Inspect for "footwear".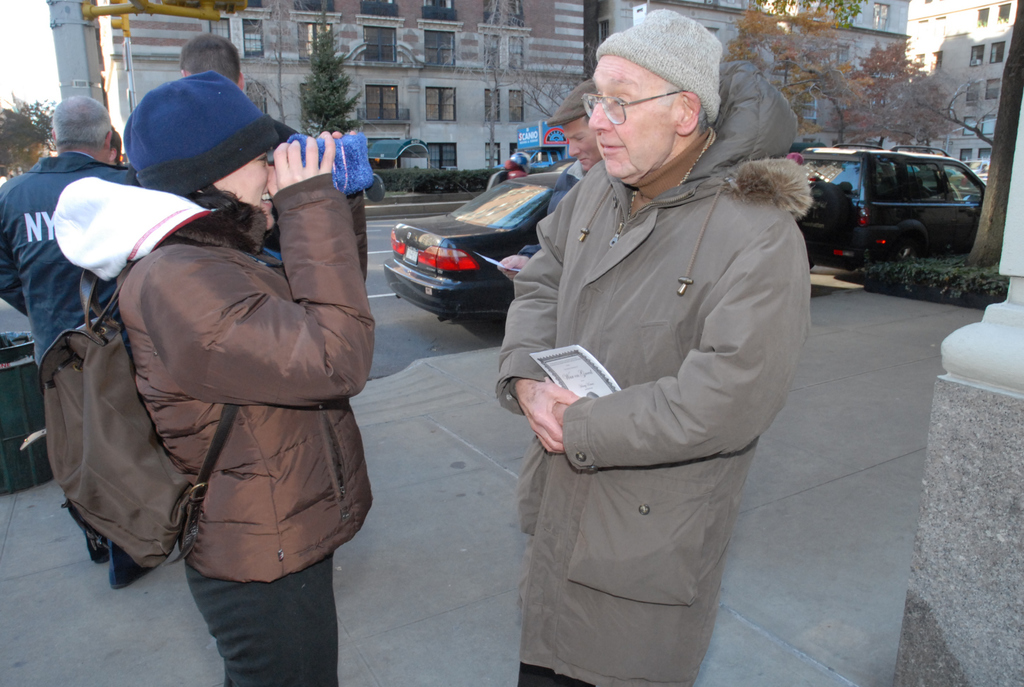
Inspection: region(108, 542, 151, 592).
